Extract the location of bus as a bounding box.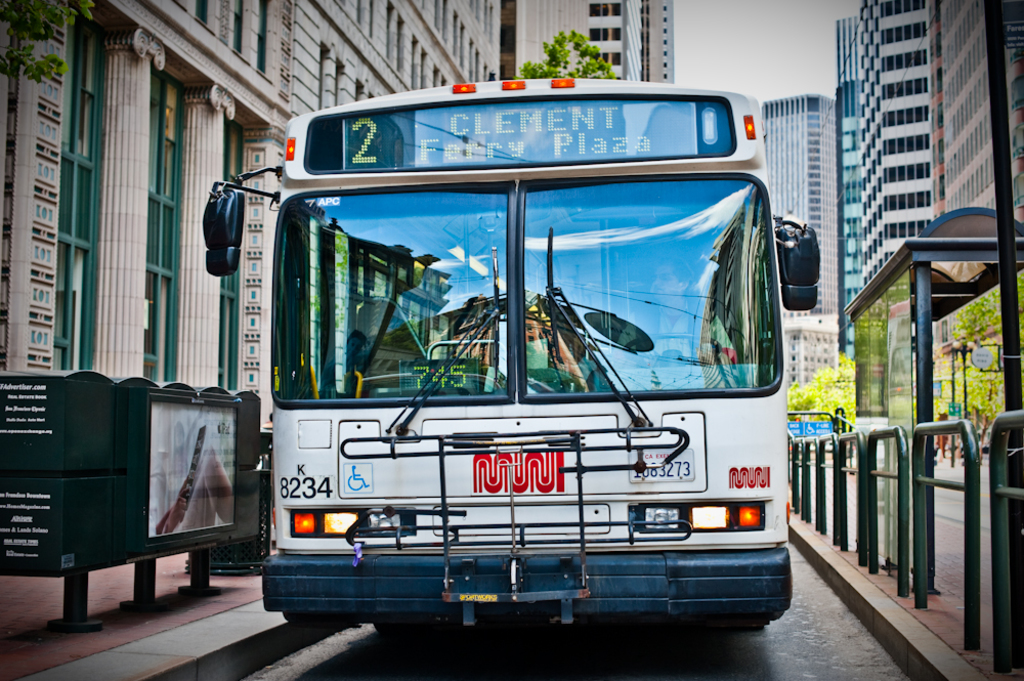
(202, 75, 827, 649).
